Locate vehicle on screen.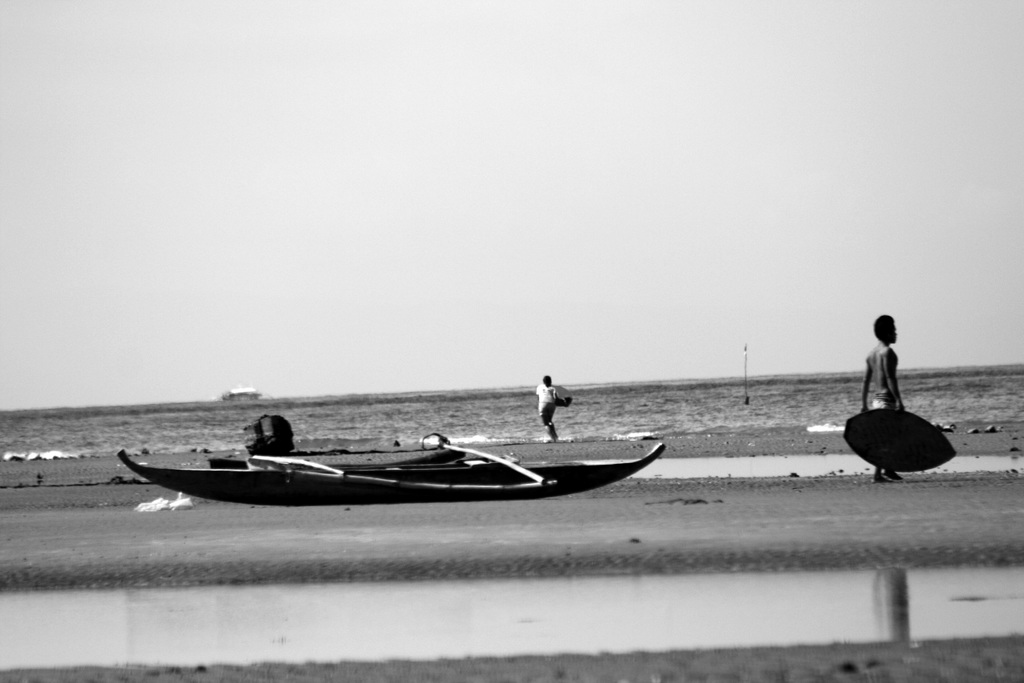
On screen at locate(105, 415, 674, 522).
